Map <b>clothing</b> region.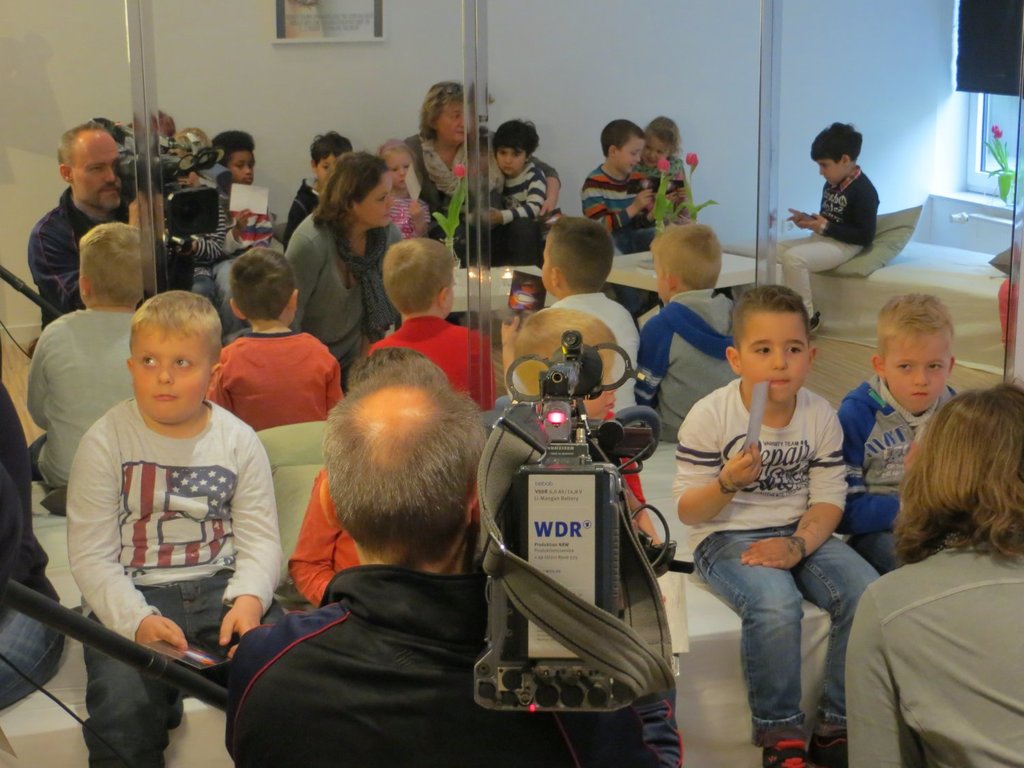
Mapped to [161, 167, 227, 293].
